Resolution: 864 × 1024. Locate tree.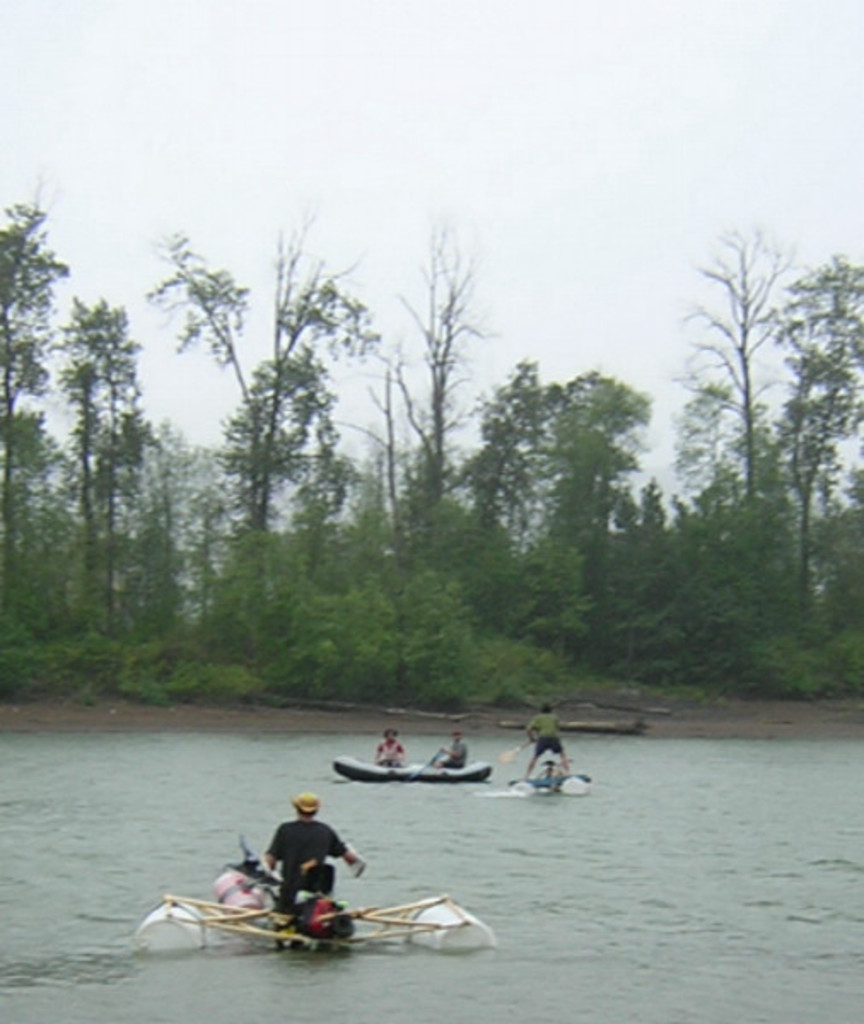
{"left": 0, "top": 171, "right": 43, "bottom": 688}.
